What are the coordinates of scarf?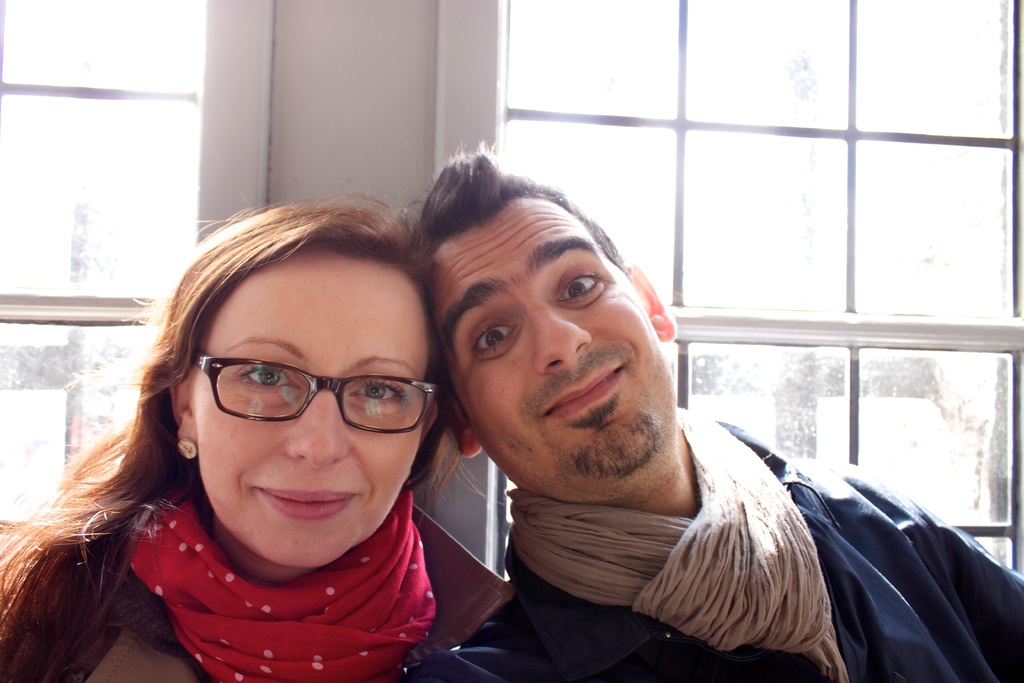
box=[123, 473, 433, 682].
